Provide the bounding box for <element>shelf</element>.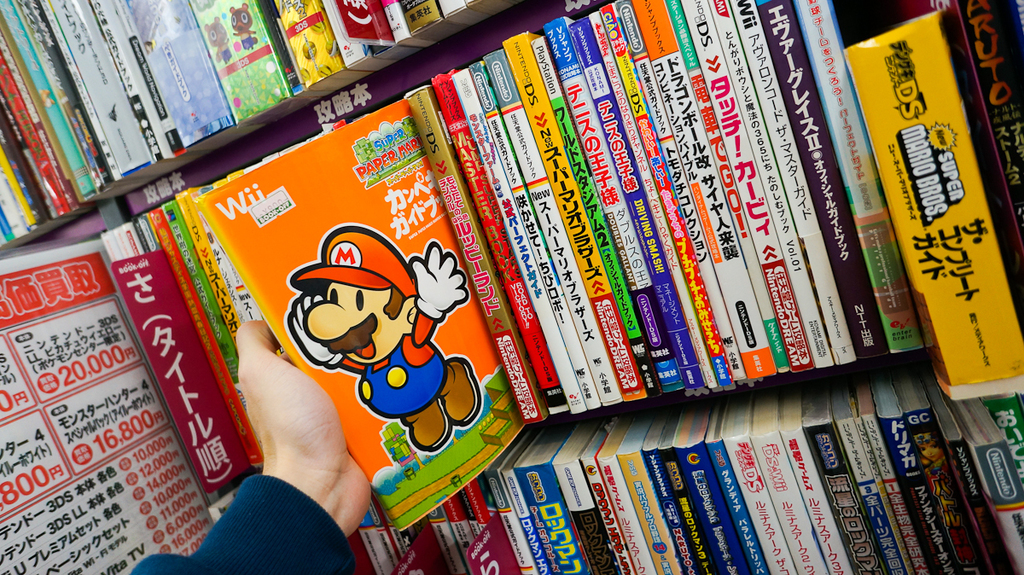
0:20:364:254.
